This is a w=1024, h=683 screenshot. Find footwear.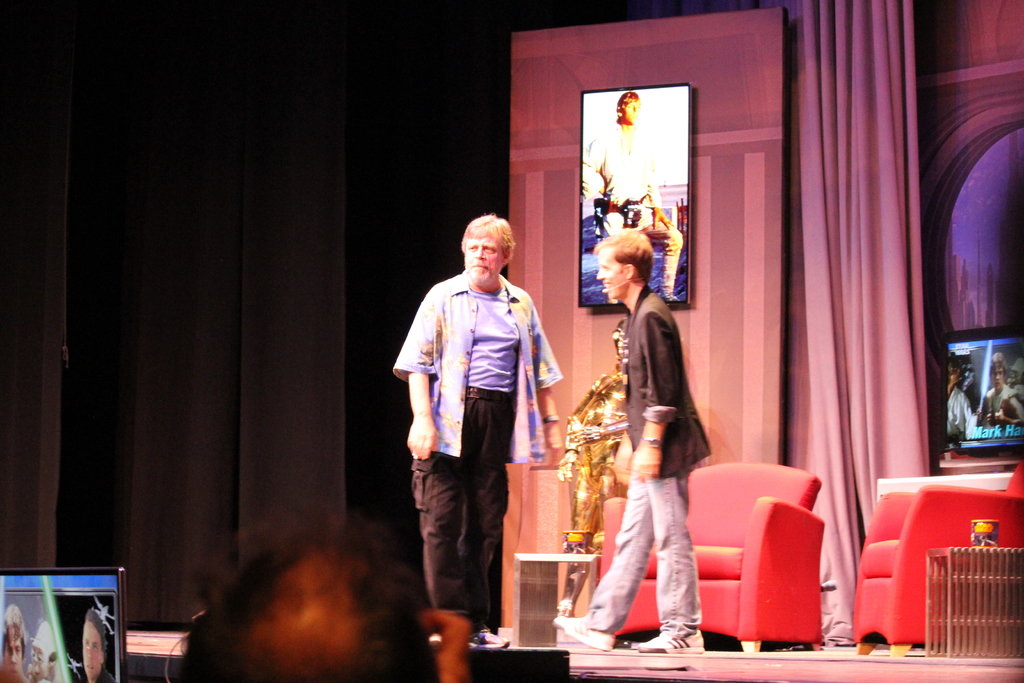
Bounding box: BBox(630, 625, 712, 659).
